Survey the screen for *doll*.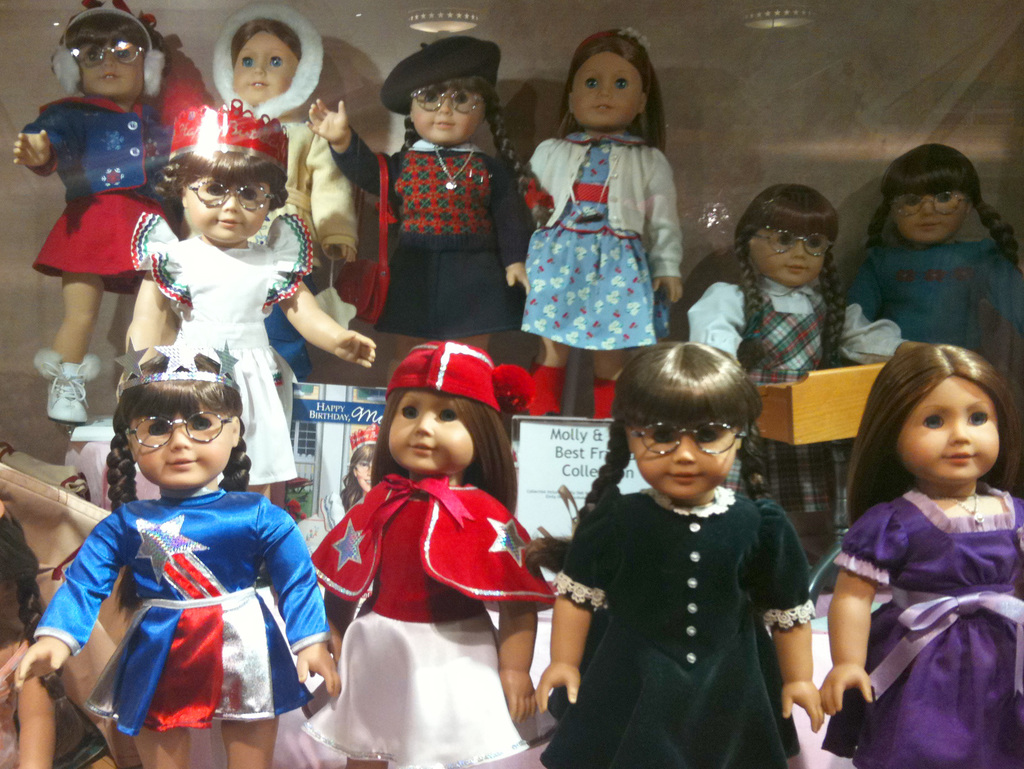
Survey found: (x1=840, y1=141, x2=1018, y2=359).
